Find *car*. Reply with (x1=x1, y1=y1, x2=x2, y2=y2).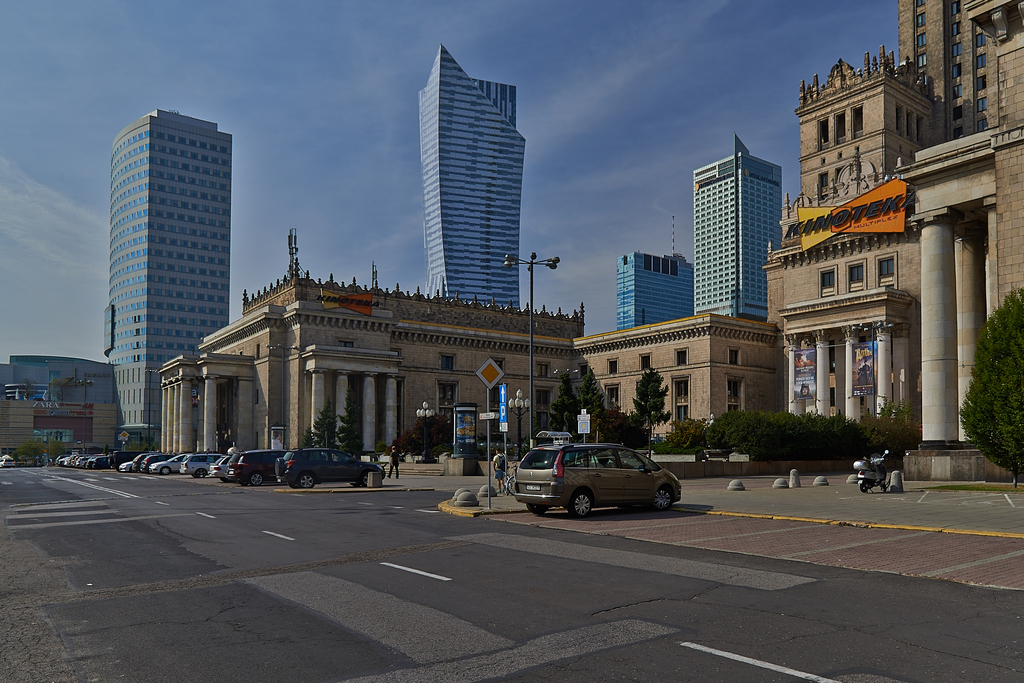
(x1=273, y1=447, x2=385, y2=489).
